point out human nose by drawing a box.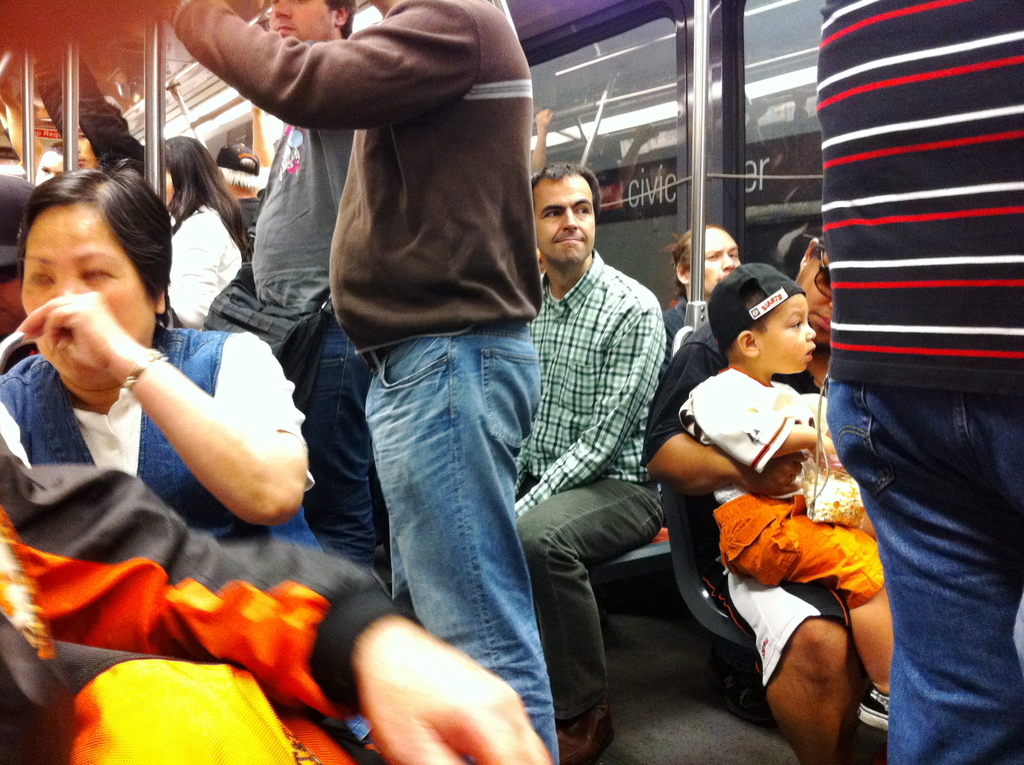
box(45, 172, 53, 179).
